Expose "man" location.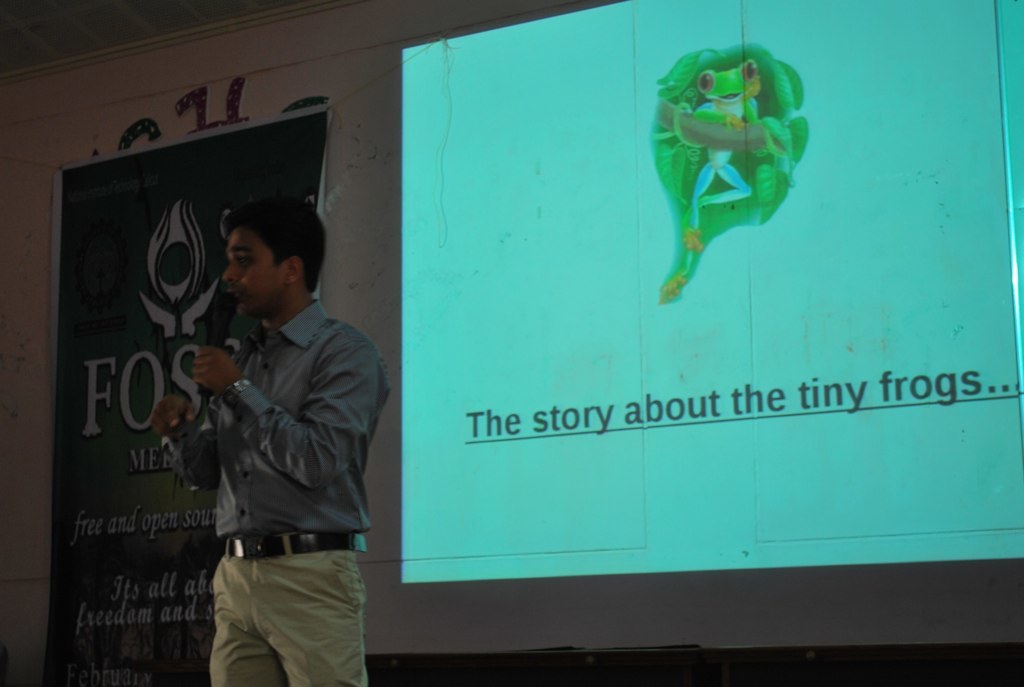
Exposed at [159,196,390,686].
